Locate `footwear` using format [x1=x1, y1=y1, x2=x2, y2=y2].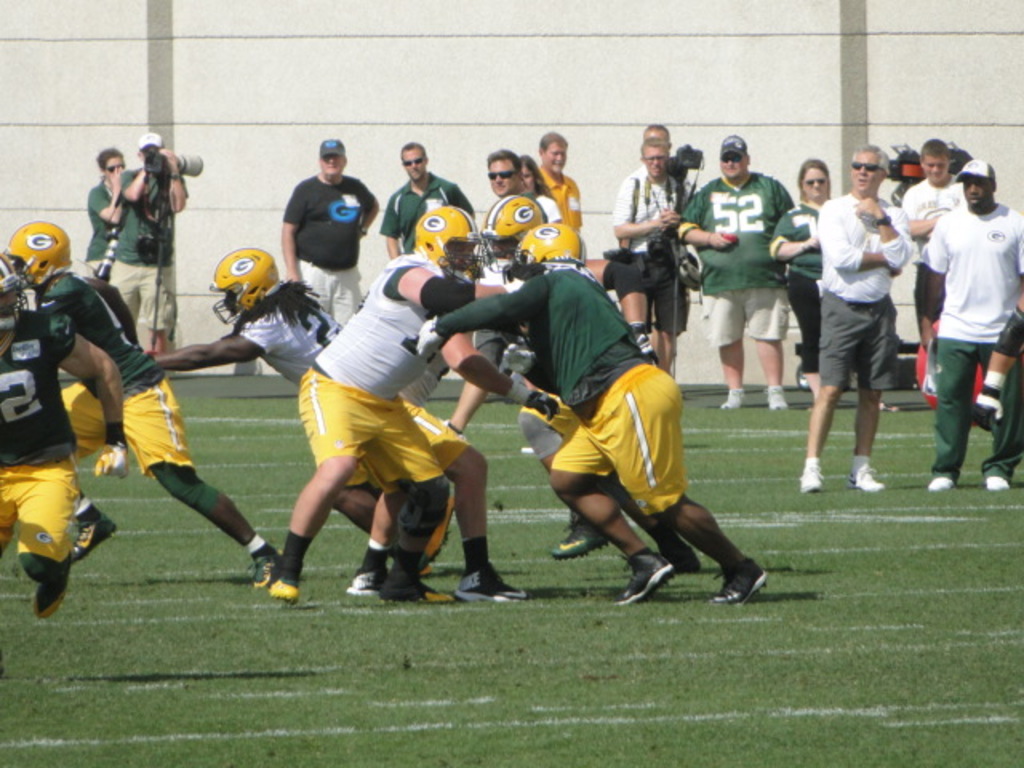
[x1=270, y1=557, x2=301, y2=608].
